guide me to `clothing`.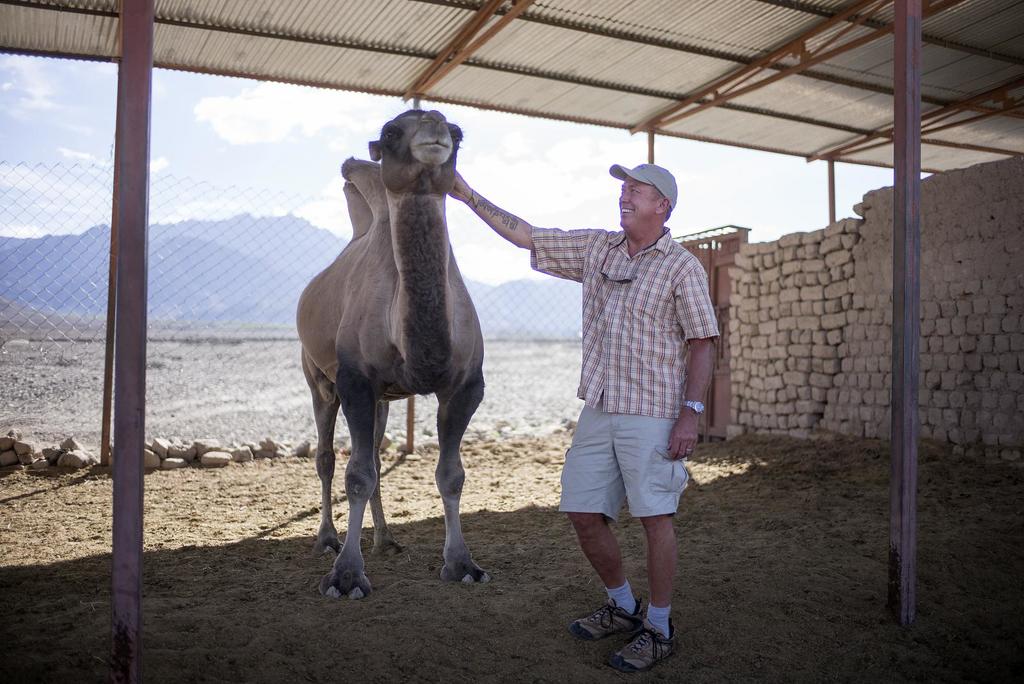
Guidance: select_region(543, 248, 708, 550).
